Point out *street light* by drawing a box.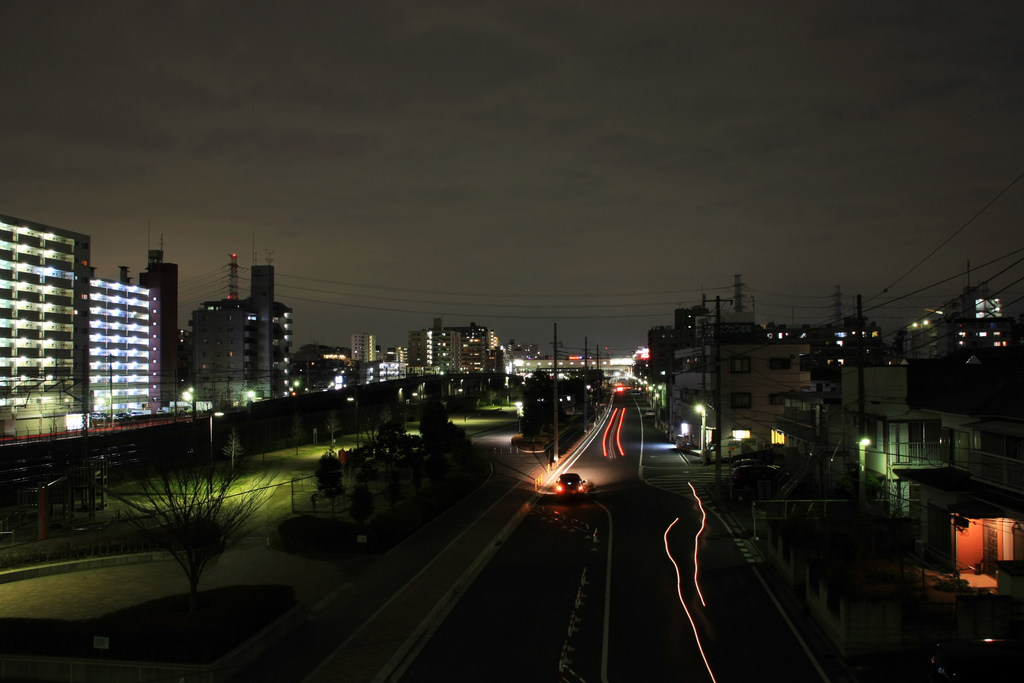
(207,411,227,460).
